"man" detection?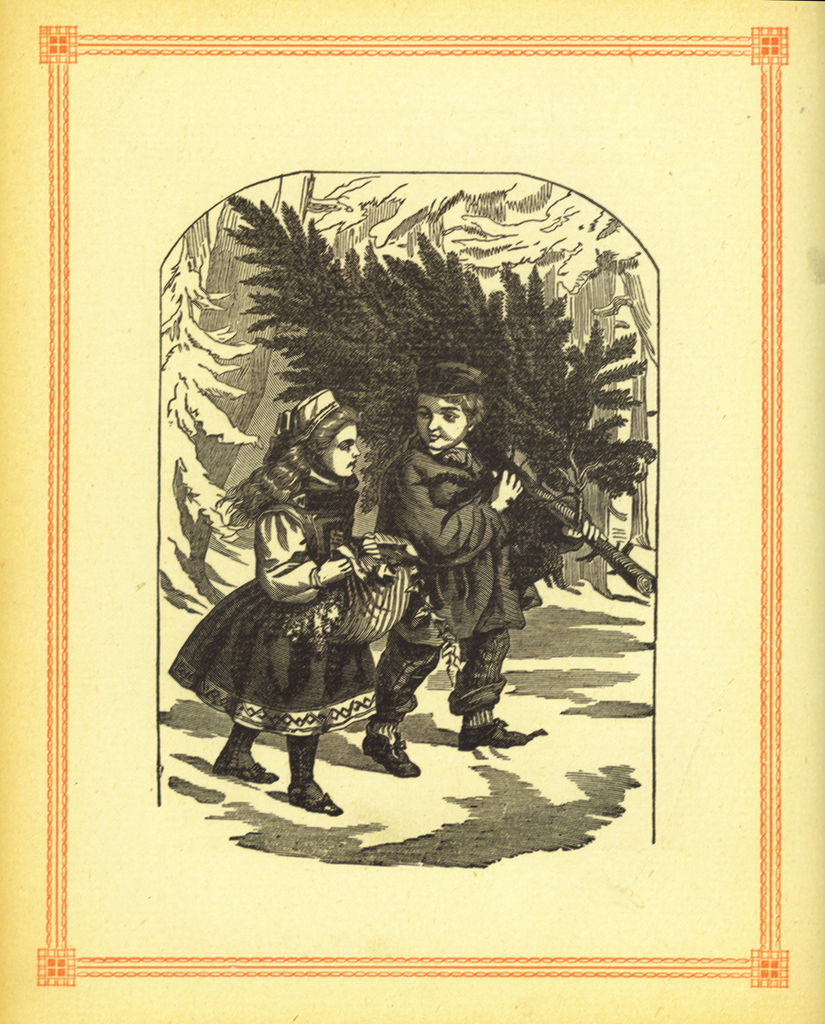
[372, 356, 543, 783]
